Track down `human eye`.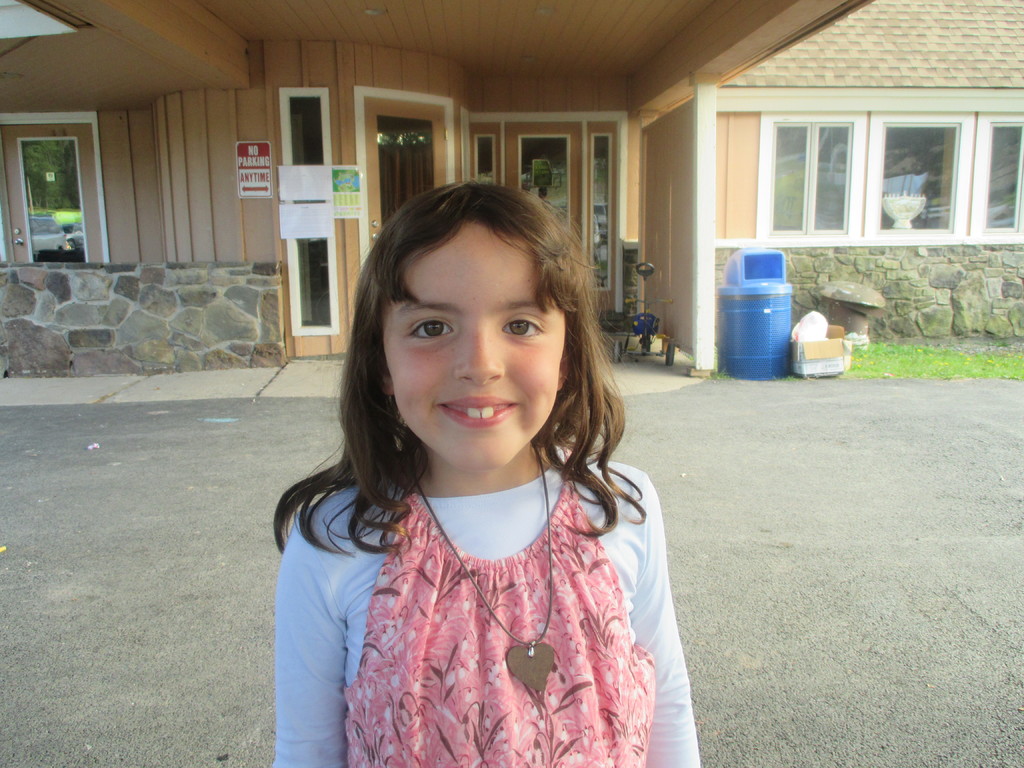
Tracked to (x1=406, y1=317, x2=456, y2=347).
